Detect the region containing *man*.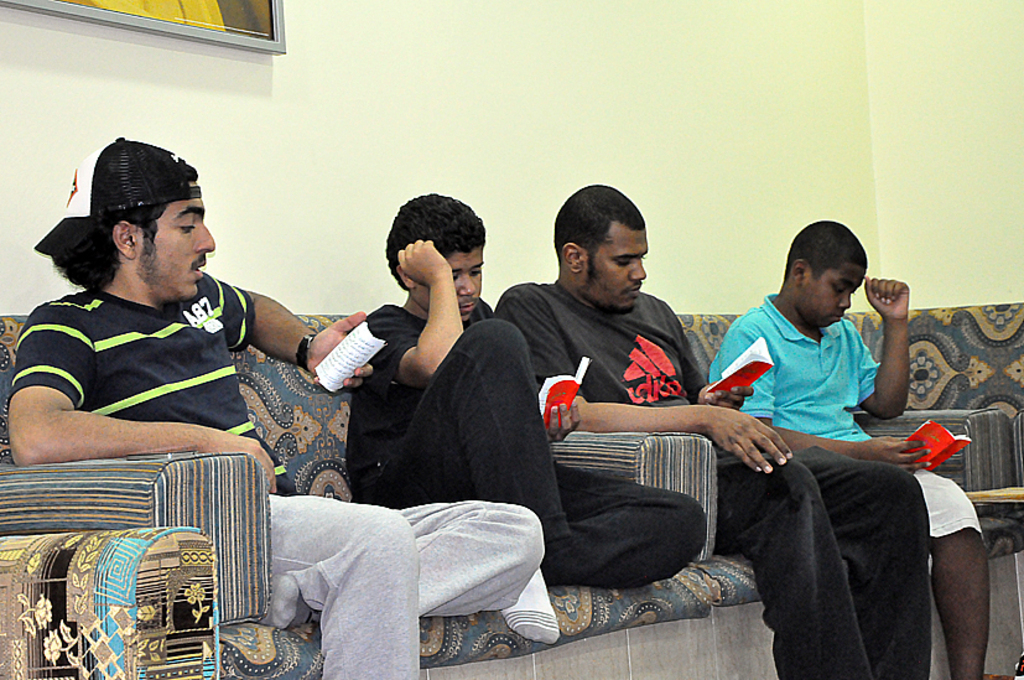
{"x1": 703, "y1": 223, "x2": 987, "y2": 679}.
